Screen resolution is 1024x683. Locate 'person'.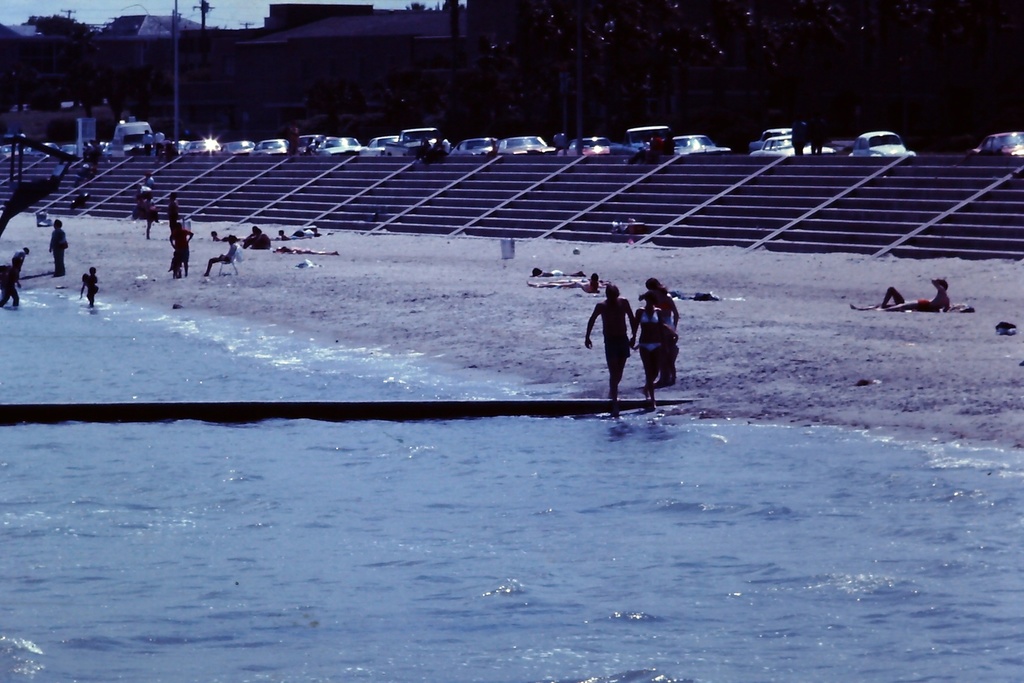
box(167, 215, 197, 273).
